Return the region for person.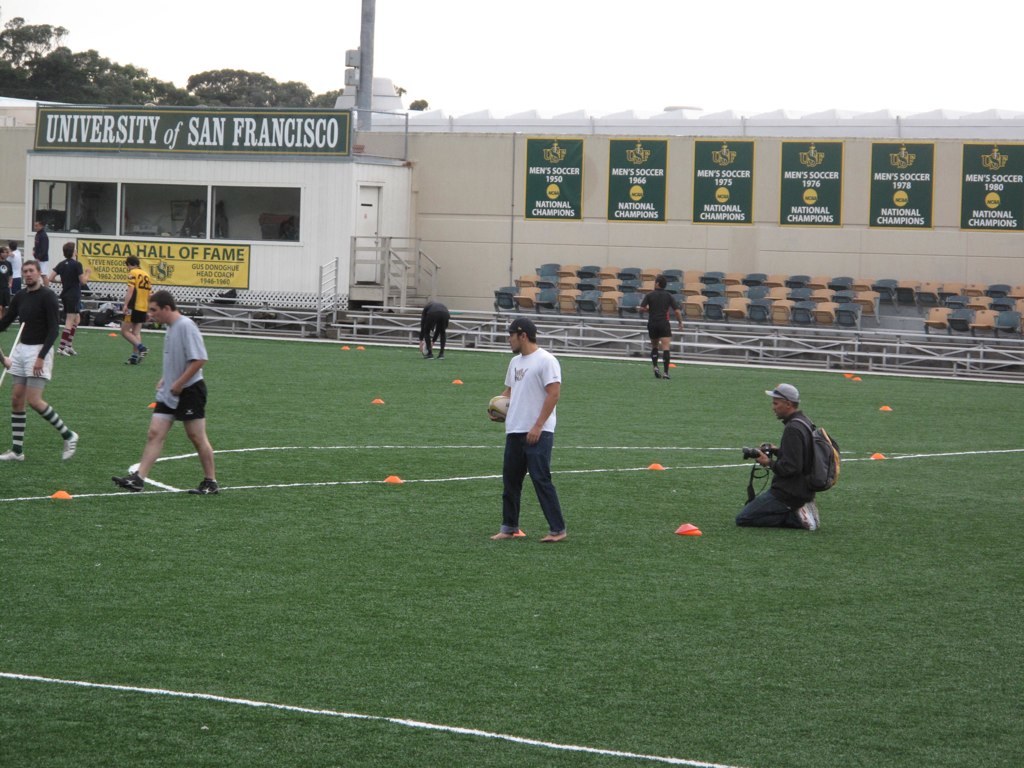
bbox=(490, 315, 572, 545).
